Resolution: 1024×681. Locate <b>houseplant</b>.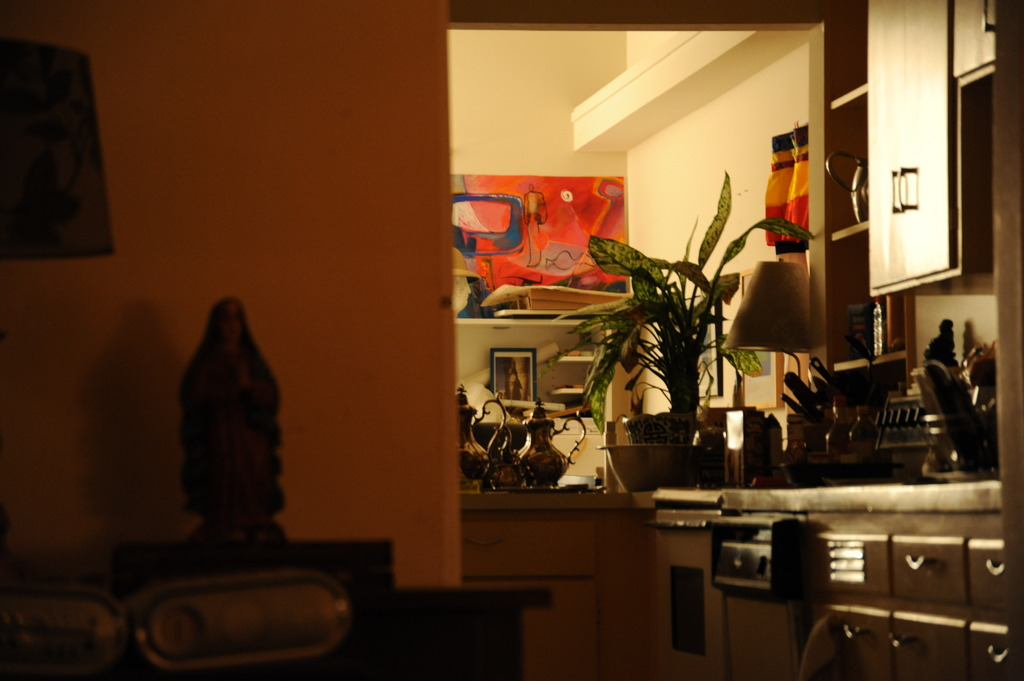
560, 183, 823, 474.
